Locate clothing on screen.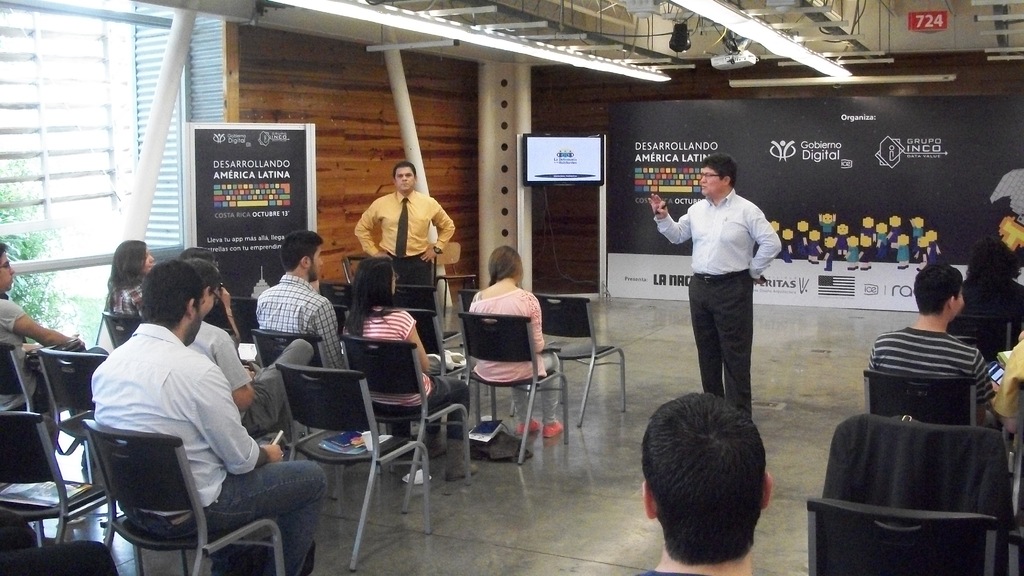
On screen at crop(355, 184, 453, 356).
